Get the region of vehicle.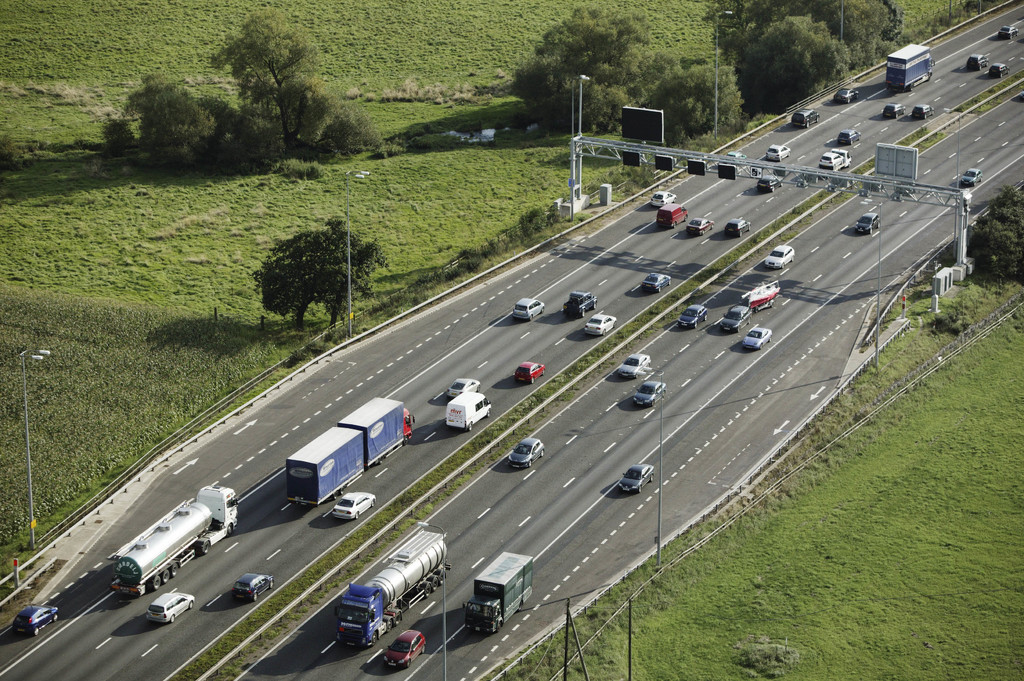
(x1=284, y1=395, x2=417, y2=513).
